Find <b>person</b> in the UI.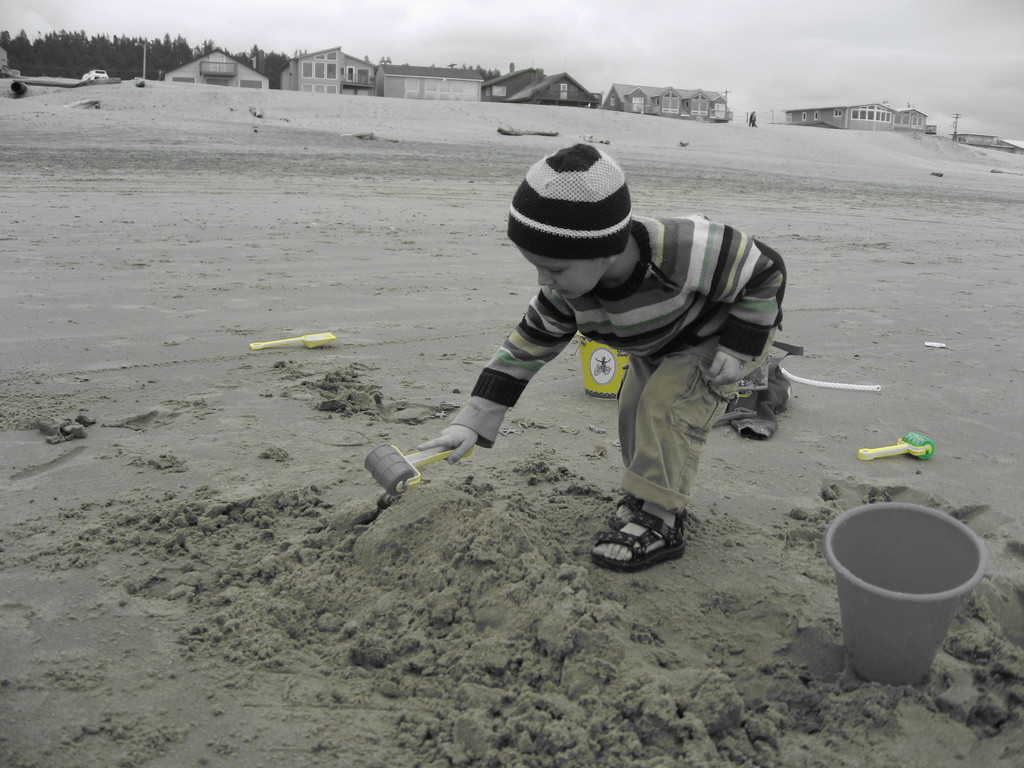
UI element at [x1=448, y1=126, x2=794, y2=573].
